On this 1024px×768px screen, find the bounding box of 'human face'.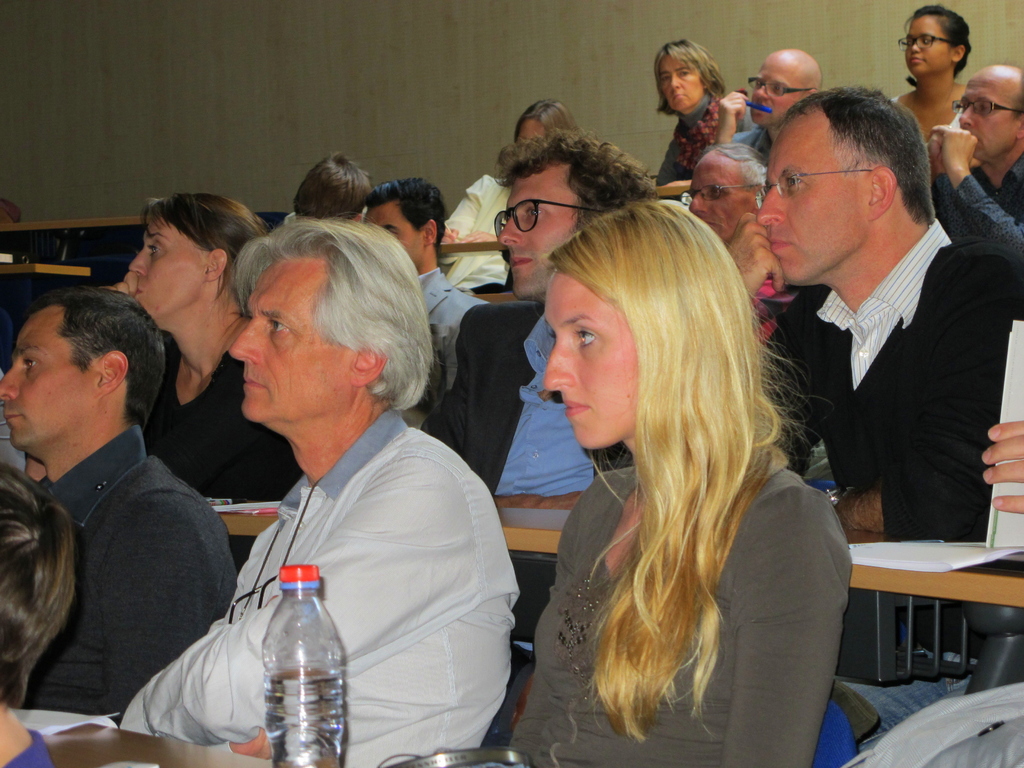
Bounding box: box(126, 214, 210, 318).
